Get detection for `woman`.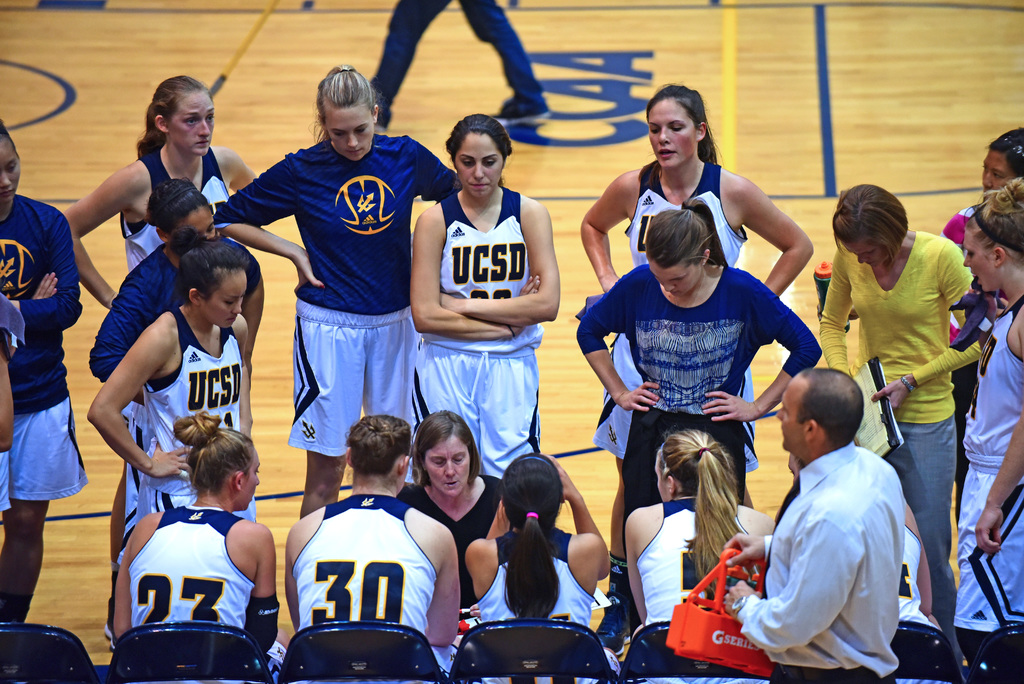
Detection: Rect(278, 415, 467, 683).
